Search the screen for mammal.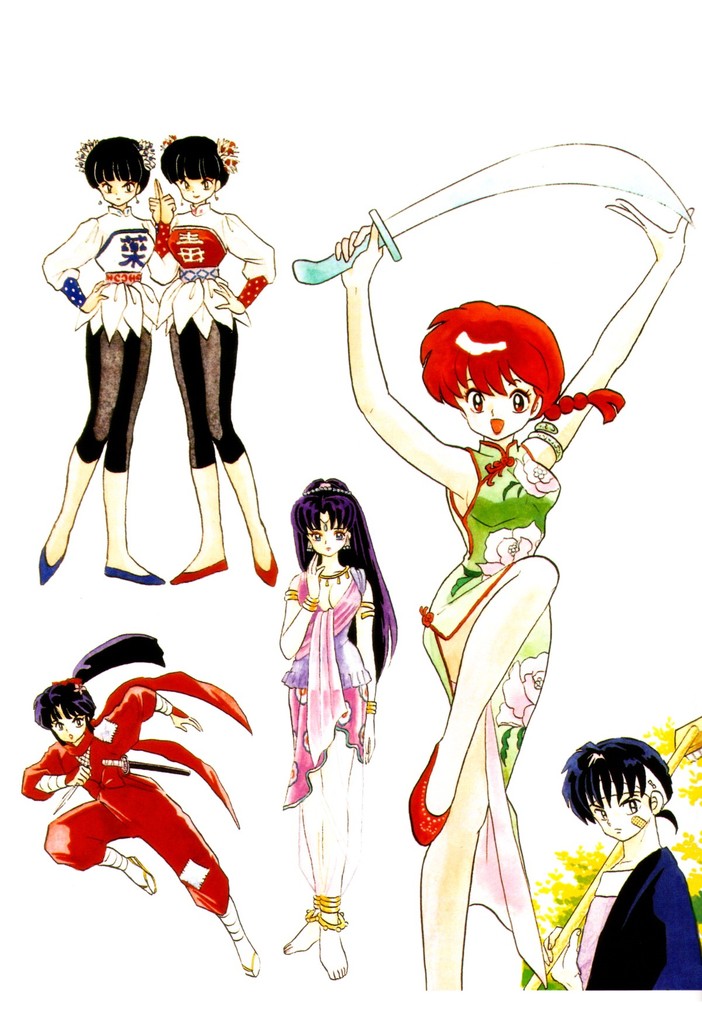
Found at l=278, t=479, r=400, b=979.
